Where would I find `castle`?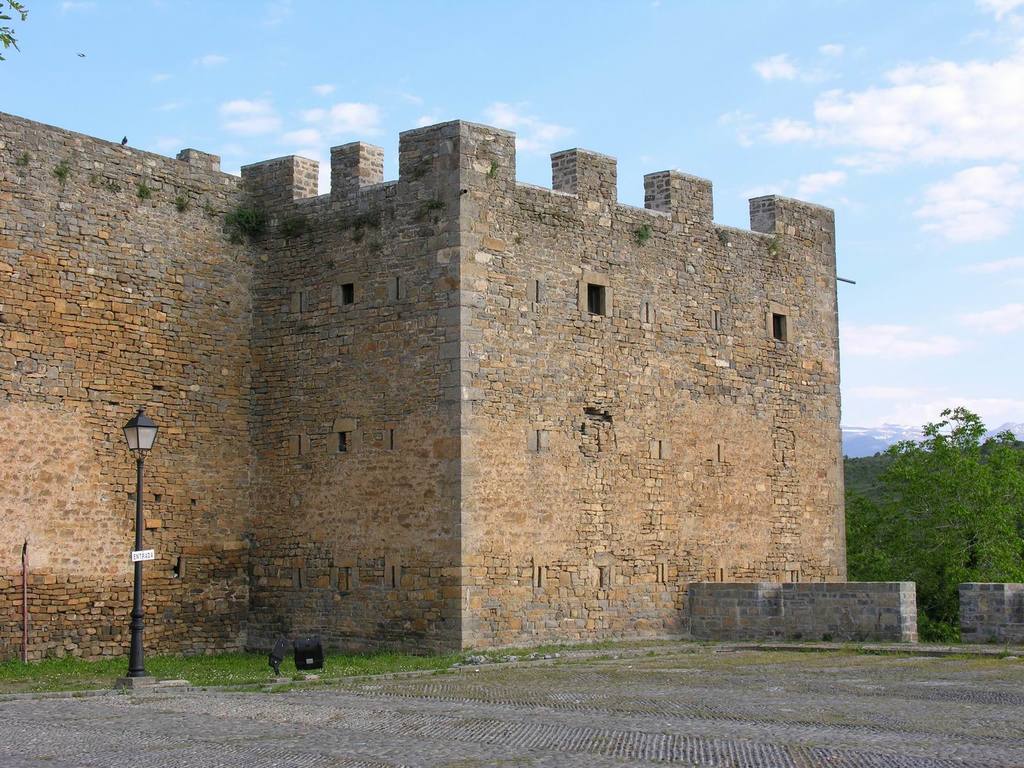
At (0,111,1023,767).
